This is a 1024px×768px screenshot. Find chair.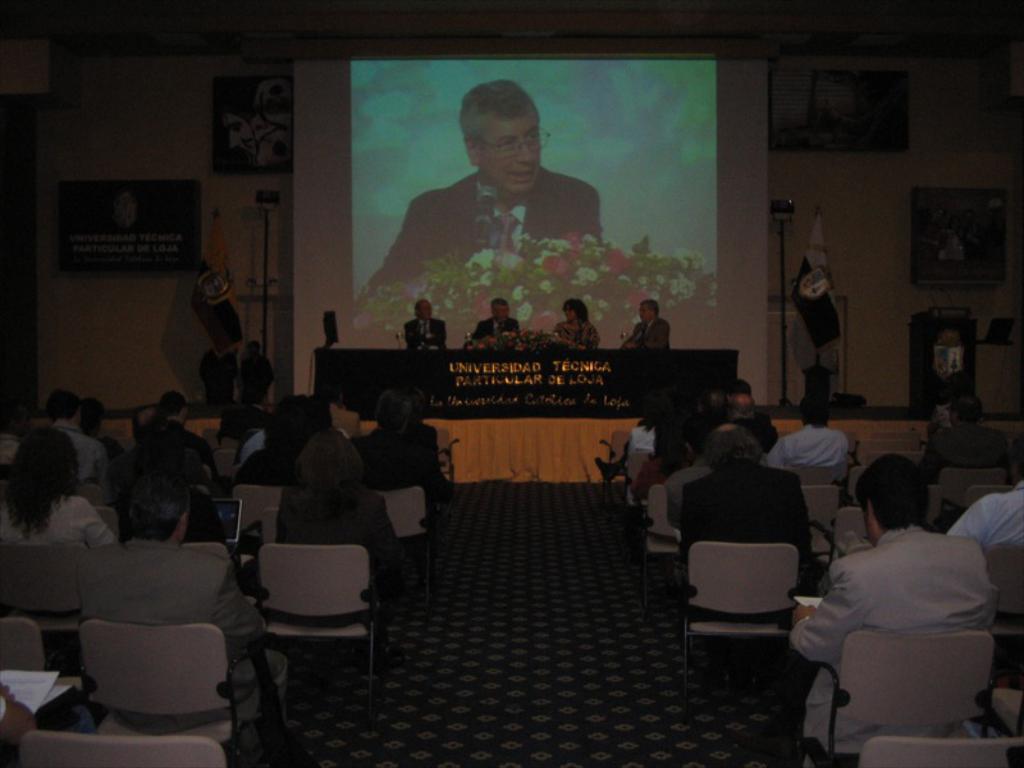
Bounding box: [left=0, top=532, right=92, bottom=630].
